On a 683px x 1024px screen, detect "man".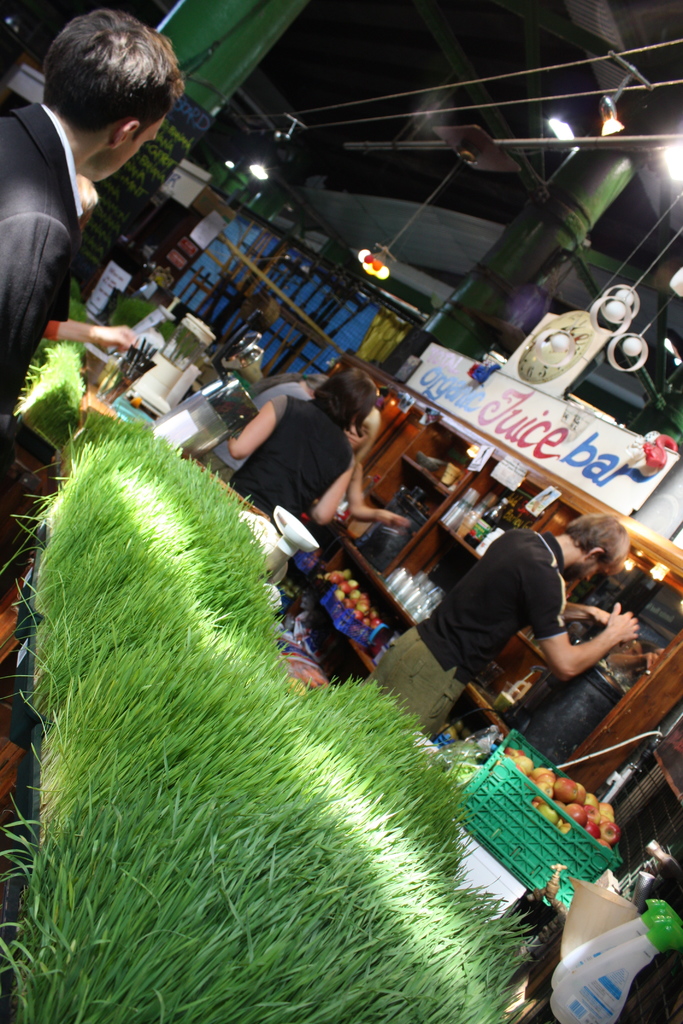
region(366, 514, 637, 745).
